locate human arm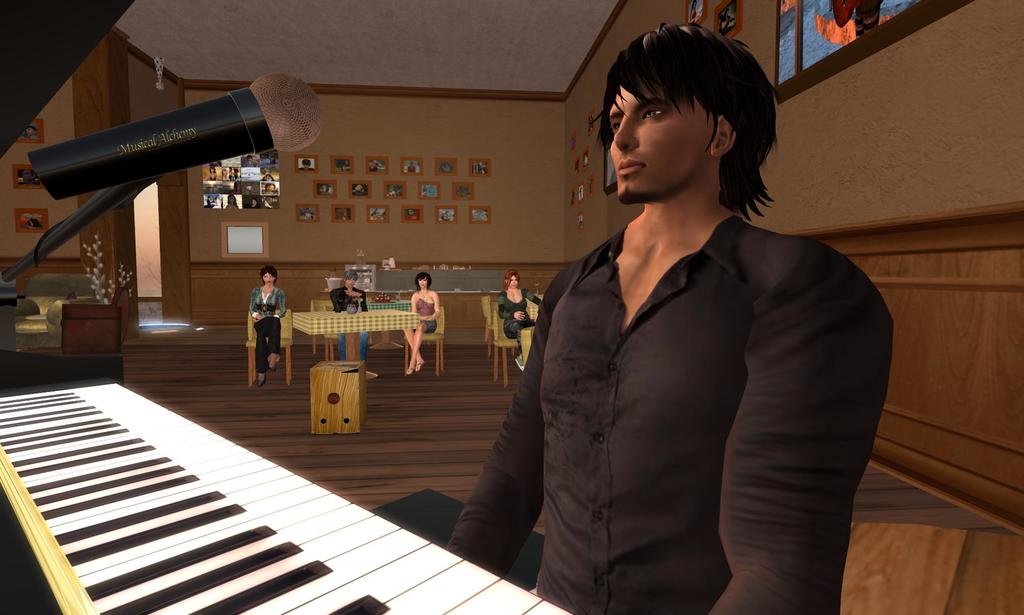
Rect(410, 289, 418, 314)
